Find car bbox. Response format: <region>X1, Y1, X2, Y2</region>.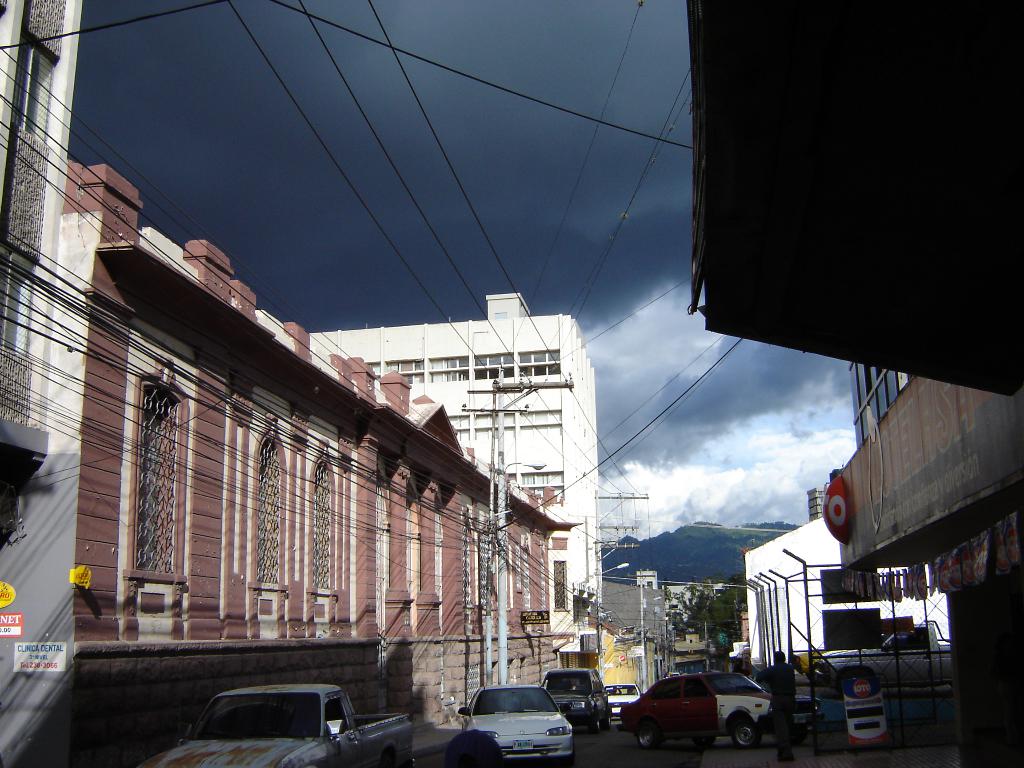
<region>543, 667, 604, 732</region>.
